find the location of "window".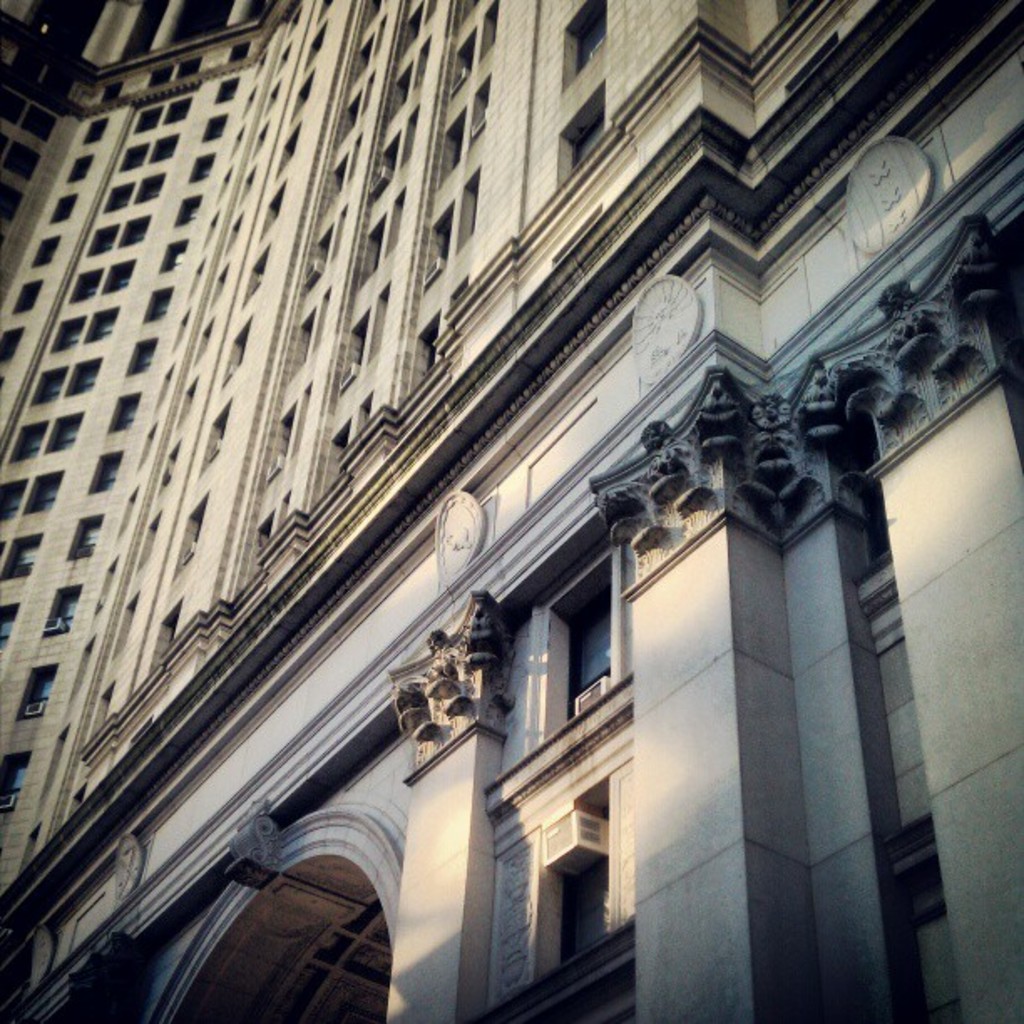
Location: <bbox>172, 194, 201, 223</bbox>.
